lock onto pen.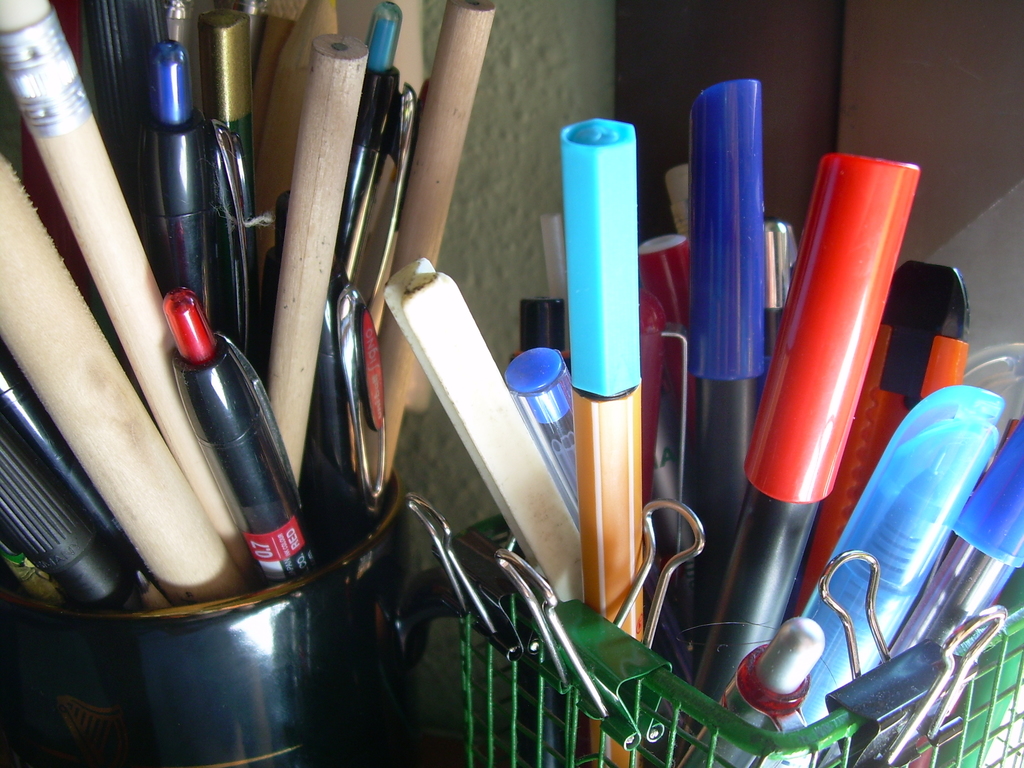
Locked: (left=303, top=3, right=419, bottom=486).
